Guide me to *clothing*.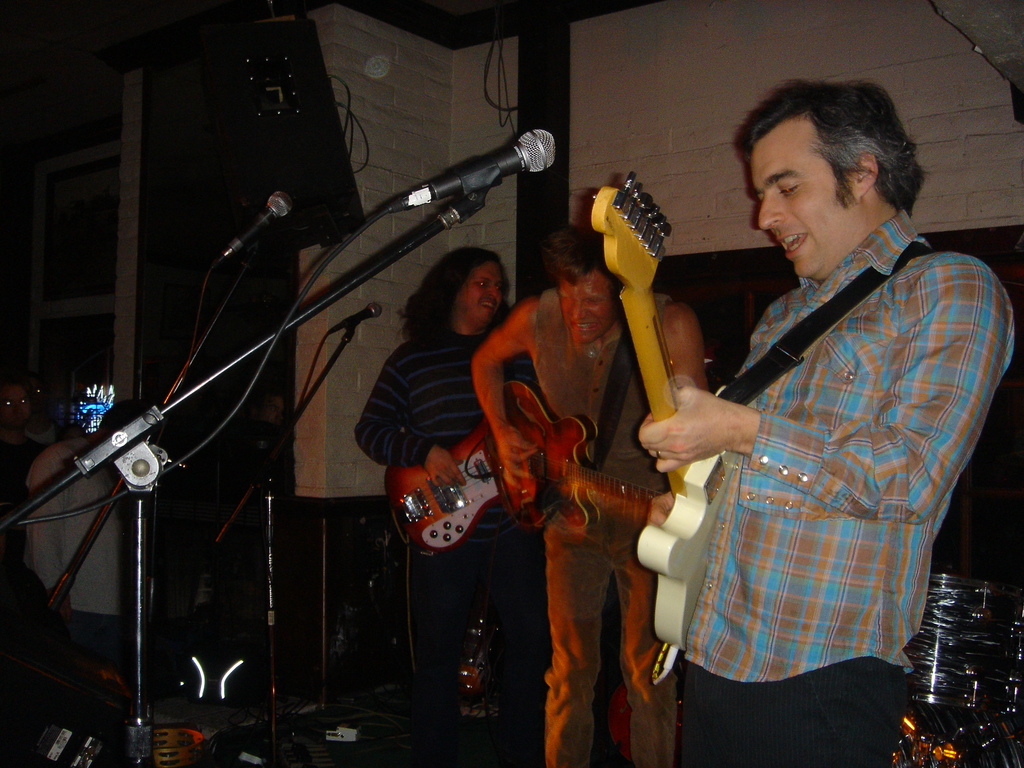
Guidance: <bbox>529, 287, 670, 767</bbox>.
